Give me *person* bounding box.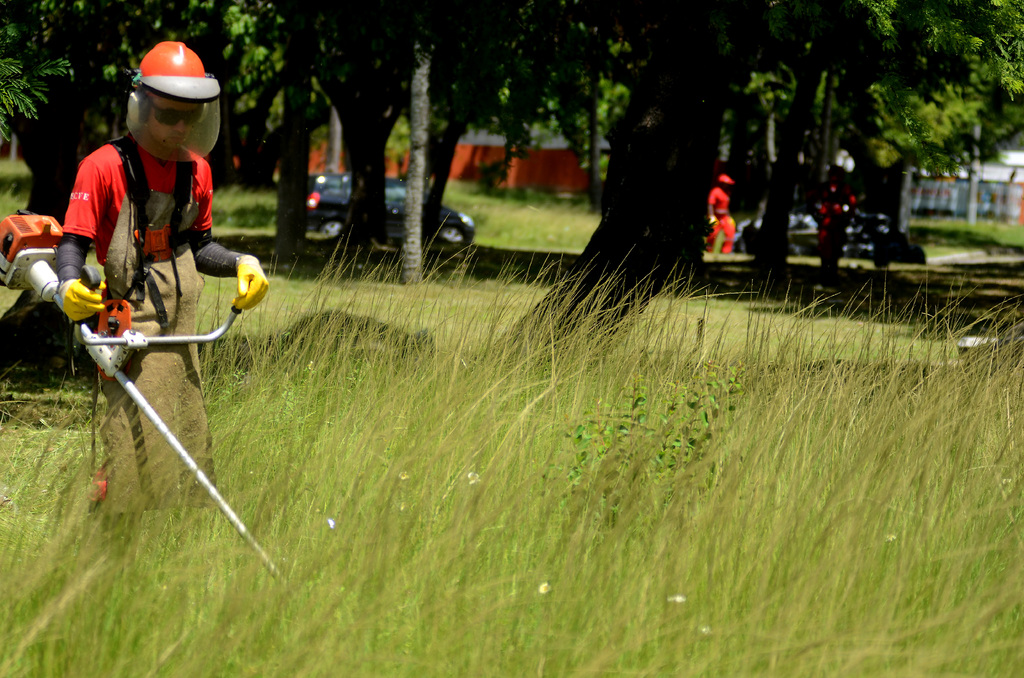
(left=70, top=79, right=240, bottom=581).
